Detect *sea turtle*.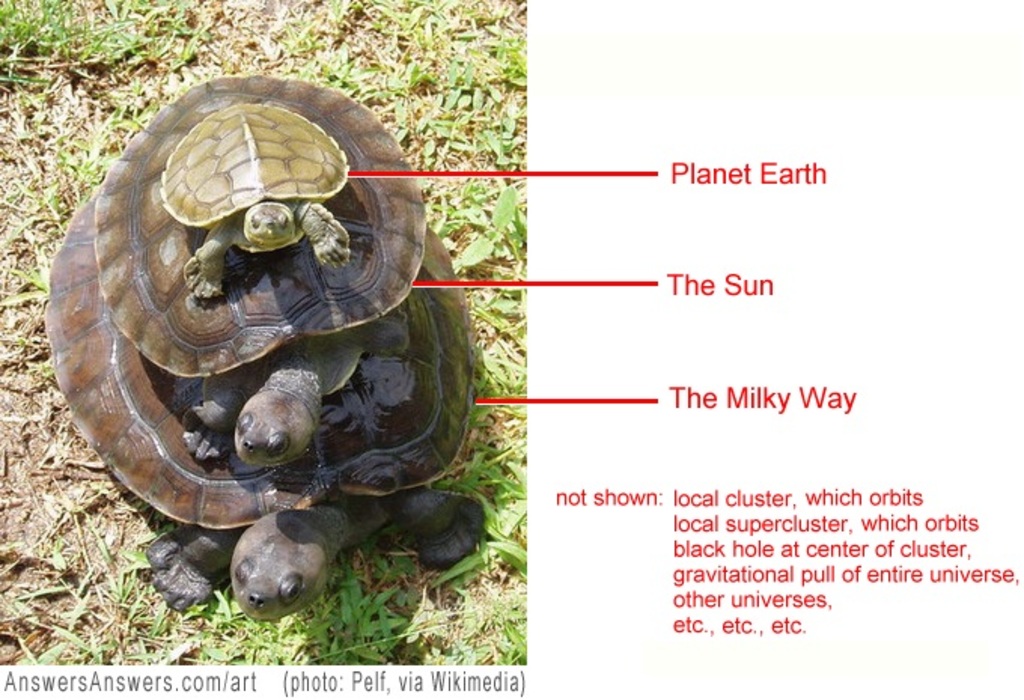
Detected at bbox=(148, 95, 357, 306).
